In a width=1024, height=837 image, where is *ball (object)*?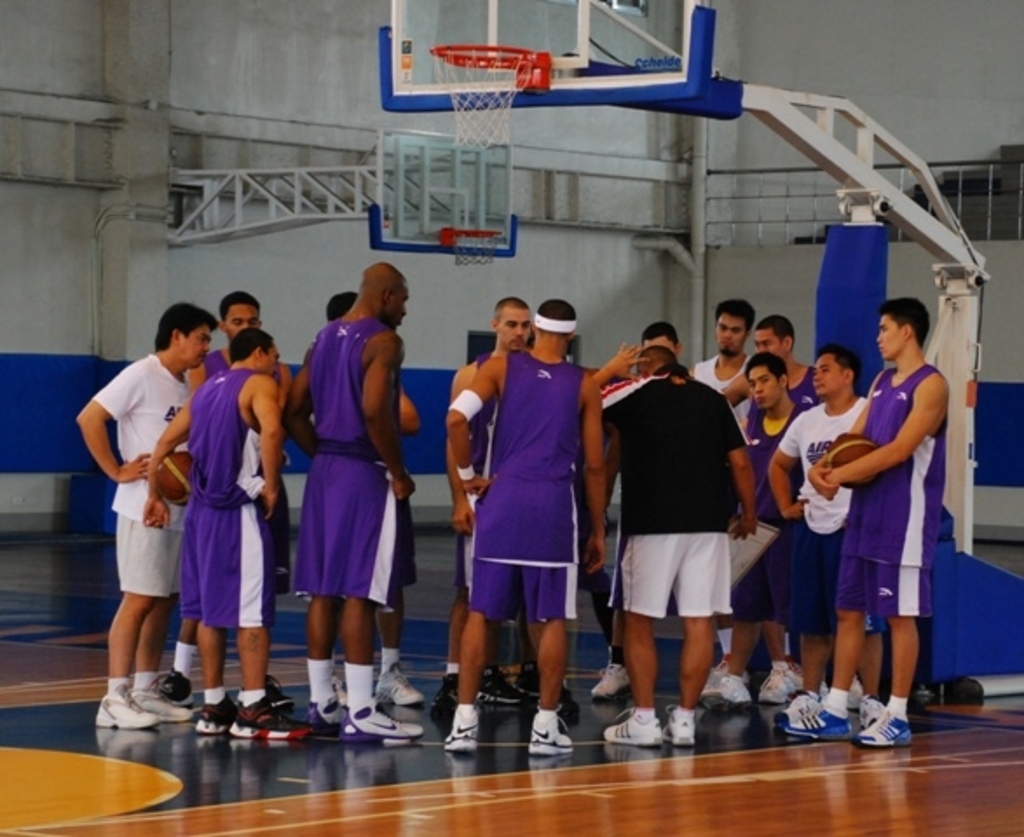
<region>830, 436, 874, 485</region>.
